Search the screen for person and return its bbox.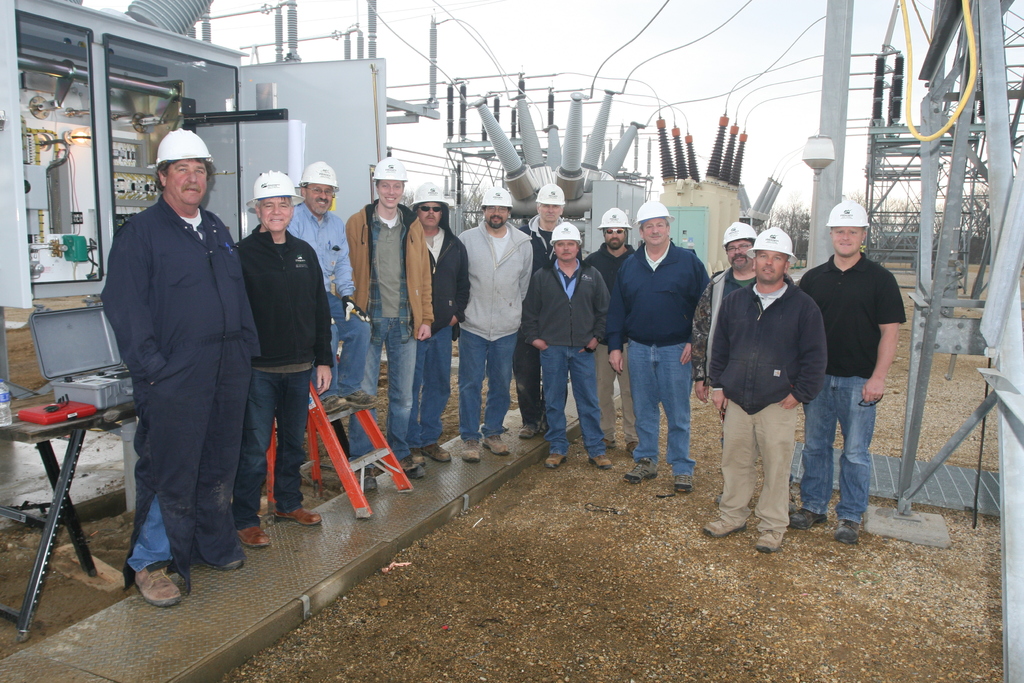
Found: bbox(344, 157, 423, 493).
